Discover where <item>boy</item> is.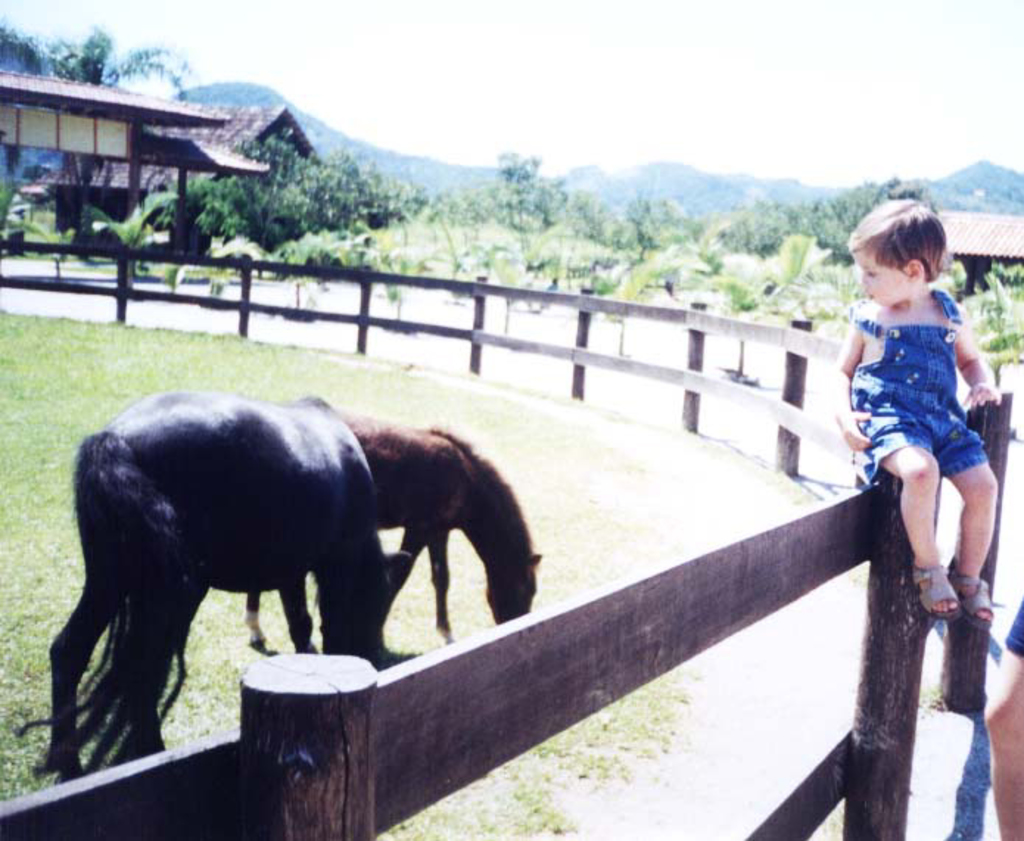
Discovered at <bbox>832, 194, 997, 630</bbox>.
